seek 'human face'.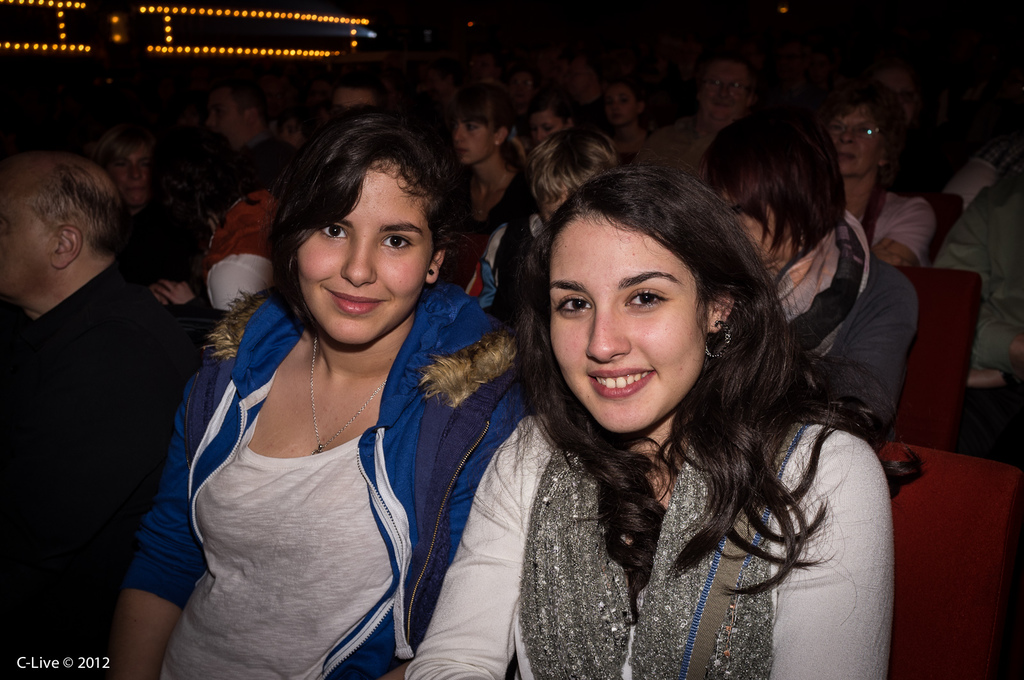
<bbox>526, 109, 555, 146</bbox>.
